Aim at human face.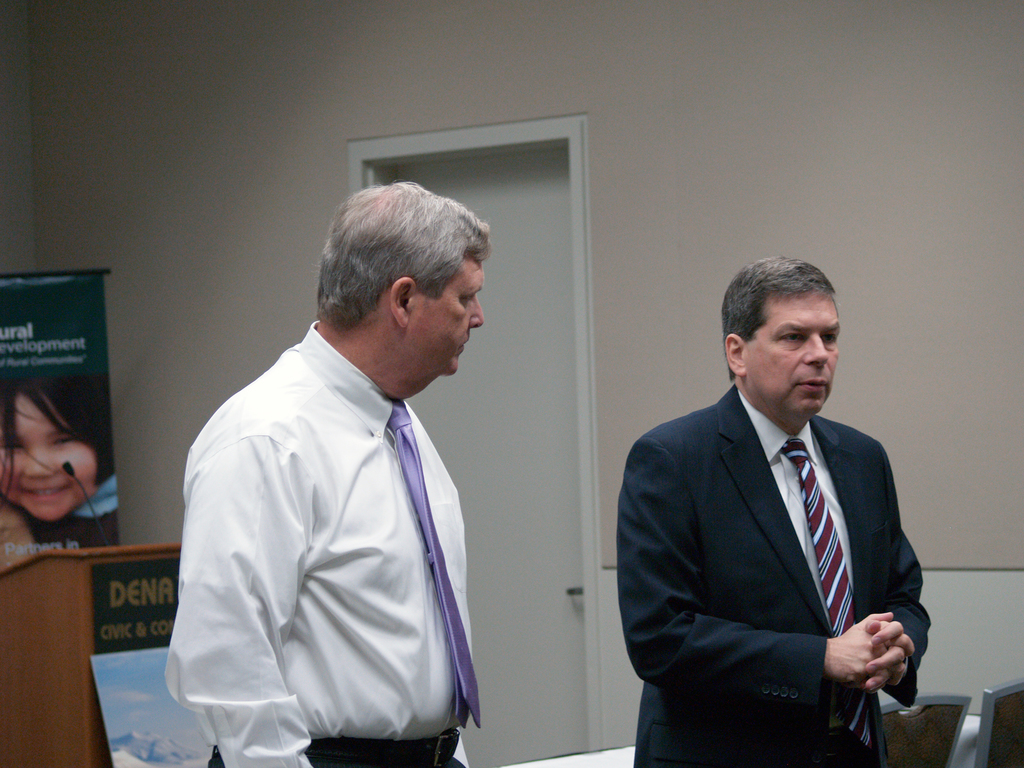
Aimed at [x1=1, y1=390, x2=97, y2=521].
